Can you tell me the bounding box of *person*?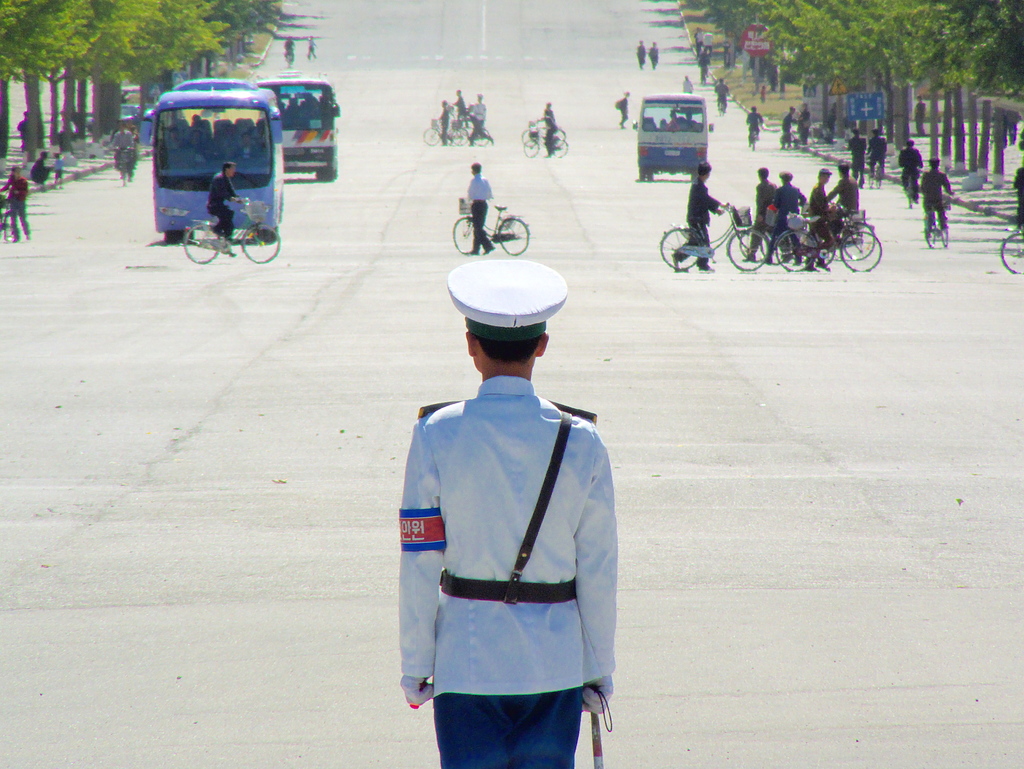
(left=614, top=91, right=627, bottom=126).
